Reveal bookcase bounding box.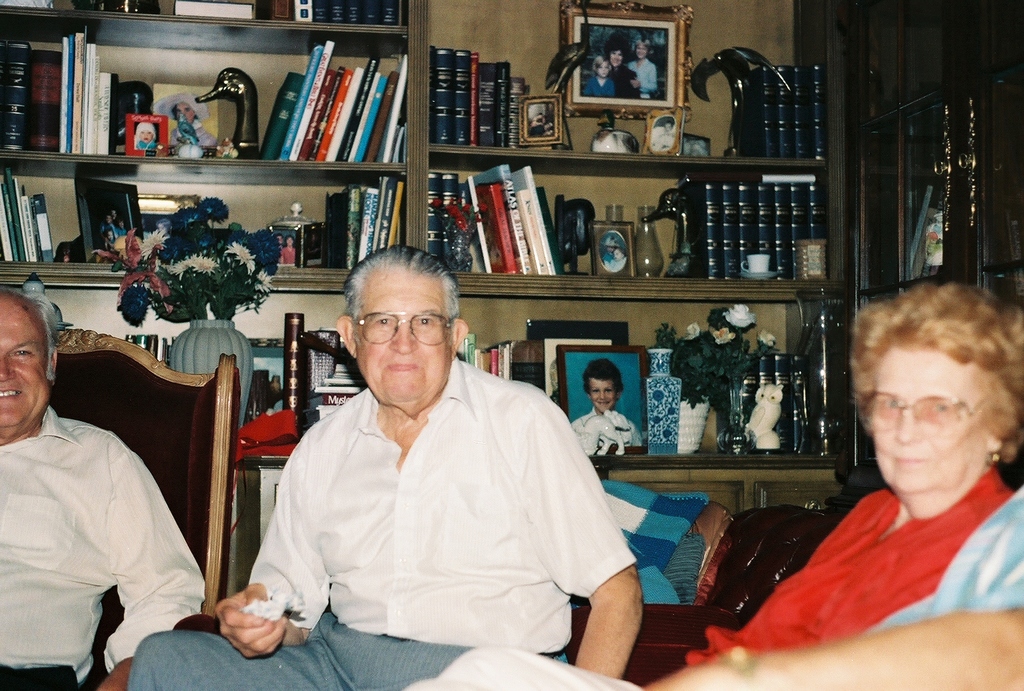
Revealed: 0/0/434/469.
